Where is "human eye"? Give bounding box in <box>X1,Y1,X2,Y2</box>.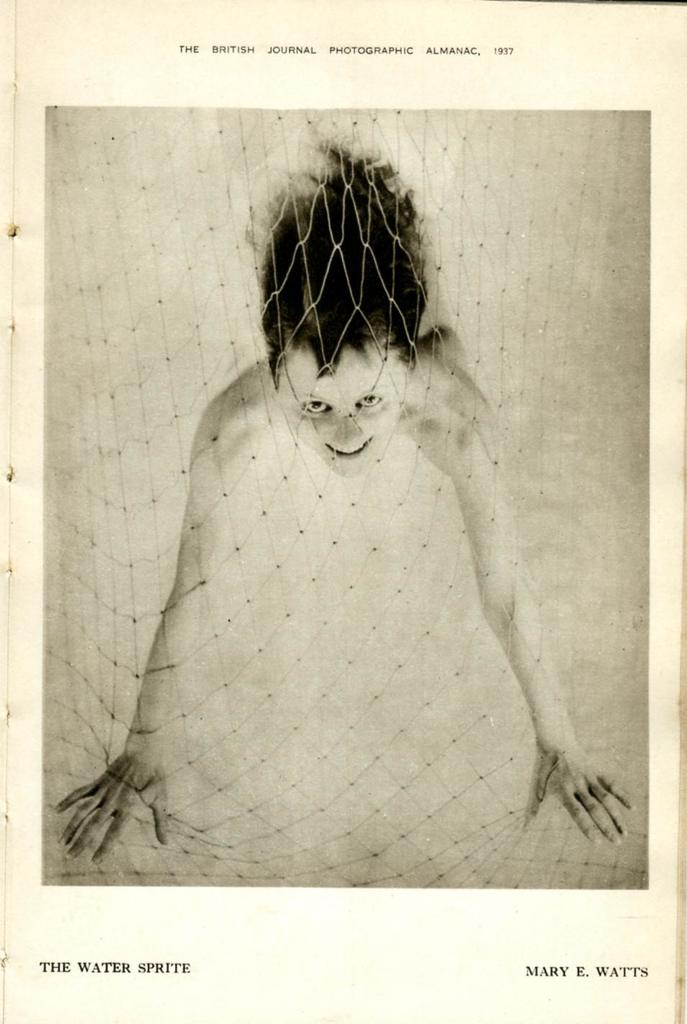
<box>299,400,332,419</box>.
